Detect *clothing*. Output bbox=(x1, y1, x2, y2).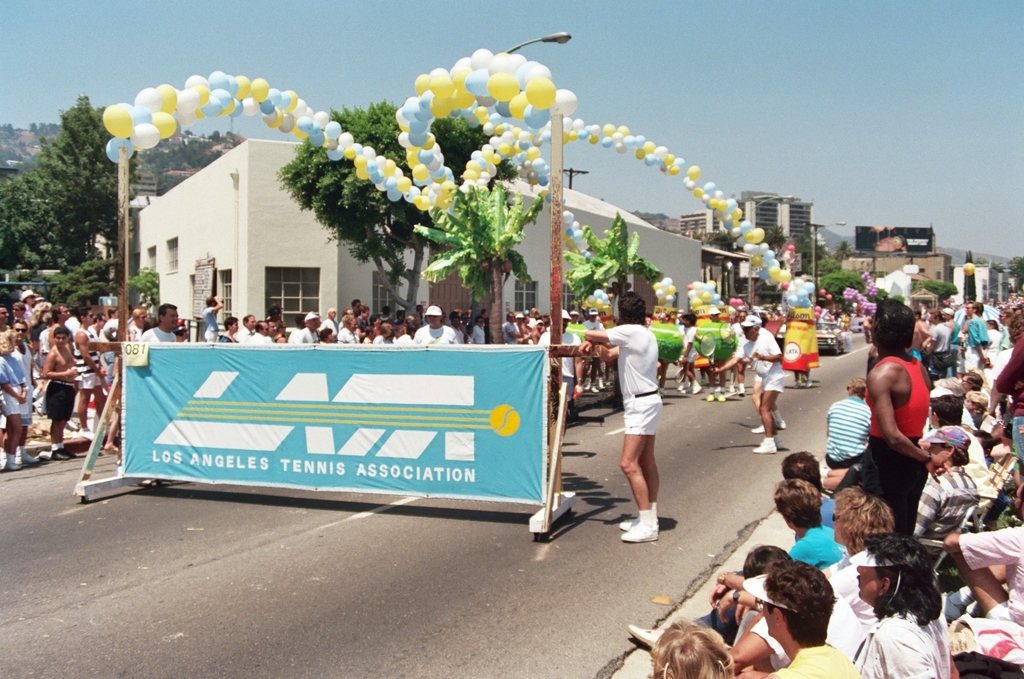
bbox=(470, 323, 480, 344).
